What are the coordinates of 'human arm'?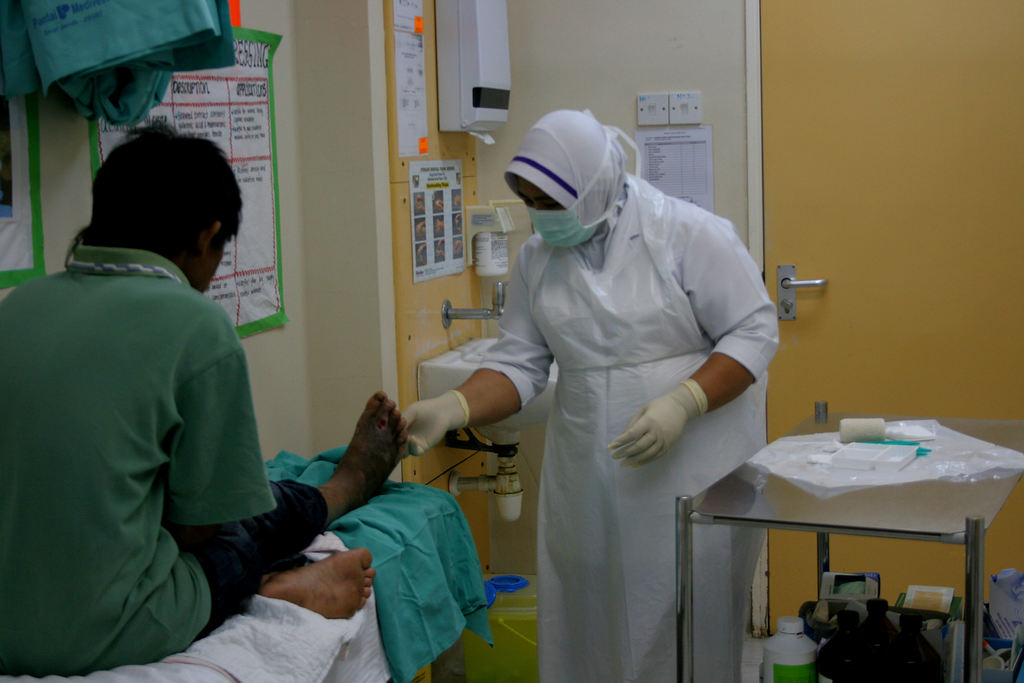
401,251,556,459.
